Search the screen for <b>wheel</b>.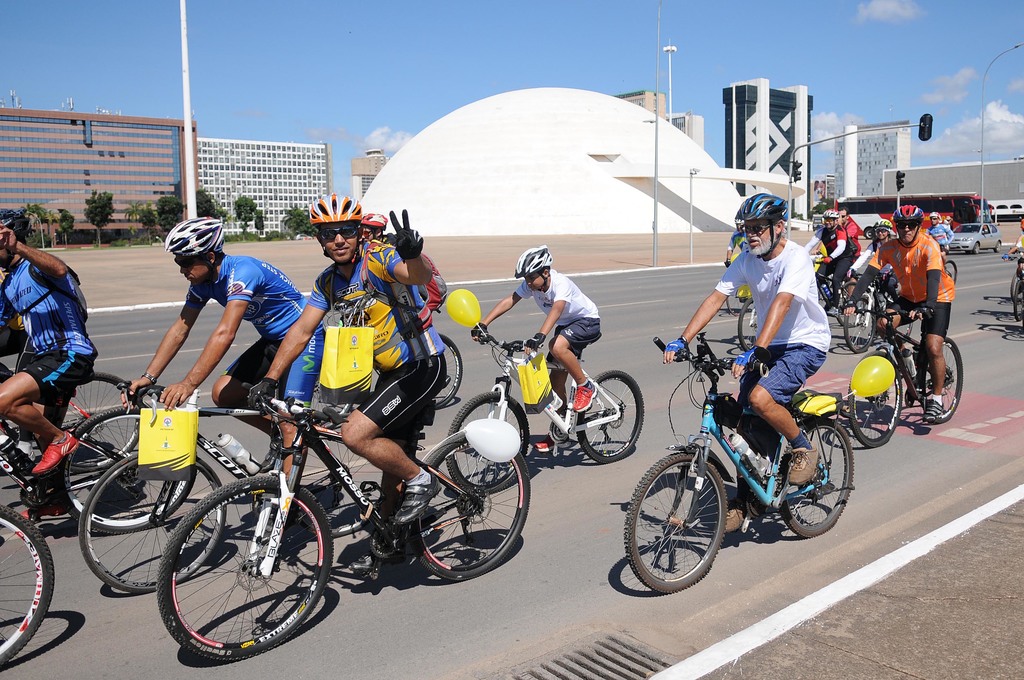
Found at crop(915, 337, 965, 423).
